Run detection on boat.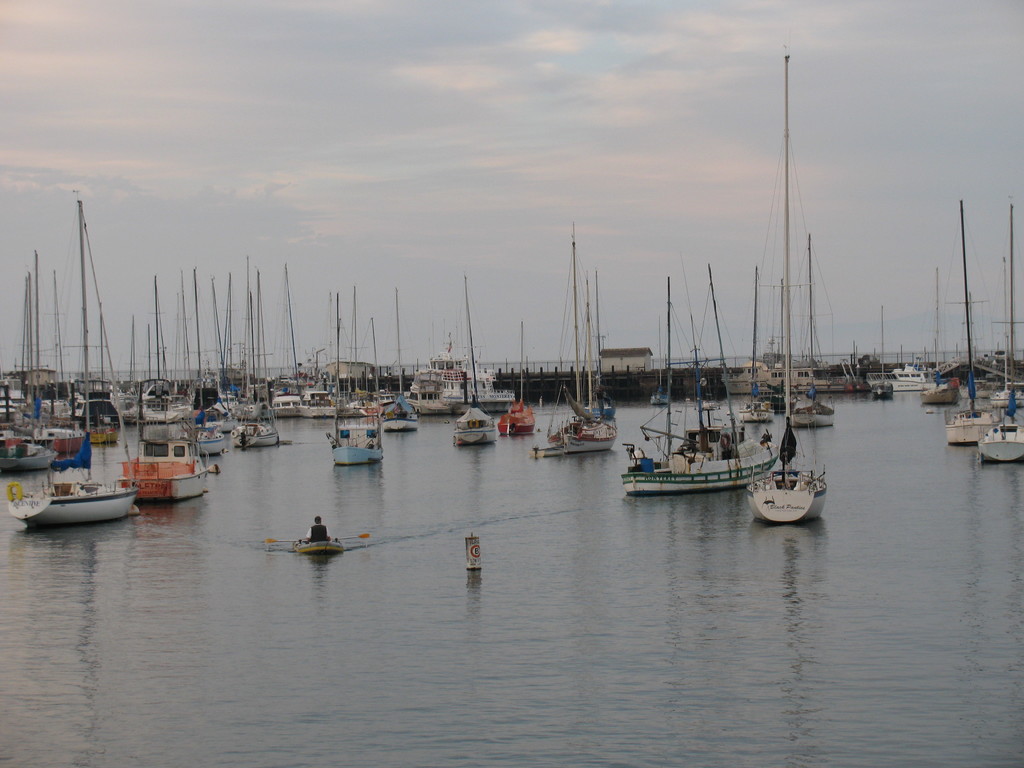
Result: rect(296, 540, 343, 556).
